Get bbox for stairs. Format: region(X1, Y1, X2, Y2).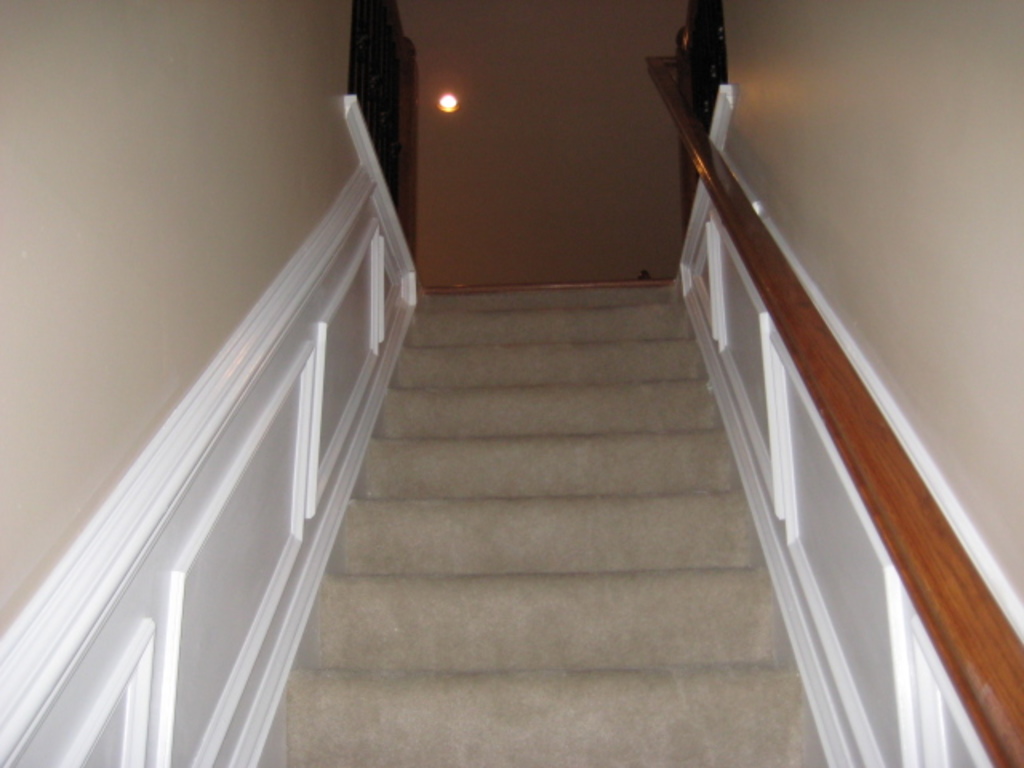
region(272, 280, 826, 766).
